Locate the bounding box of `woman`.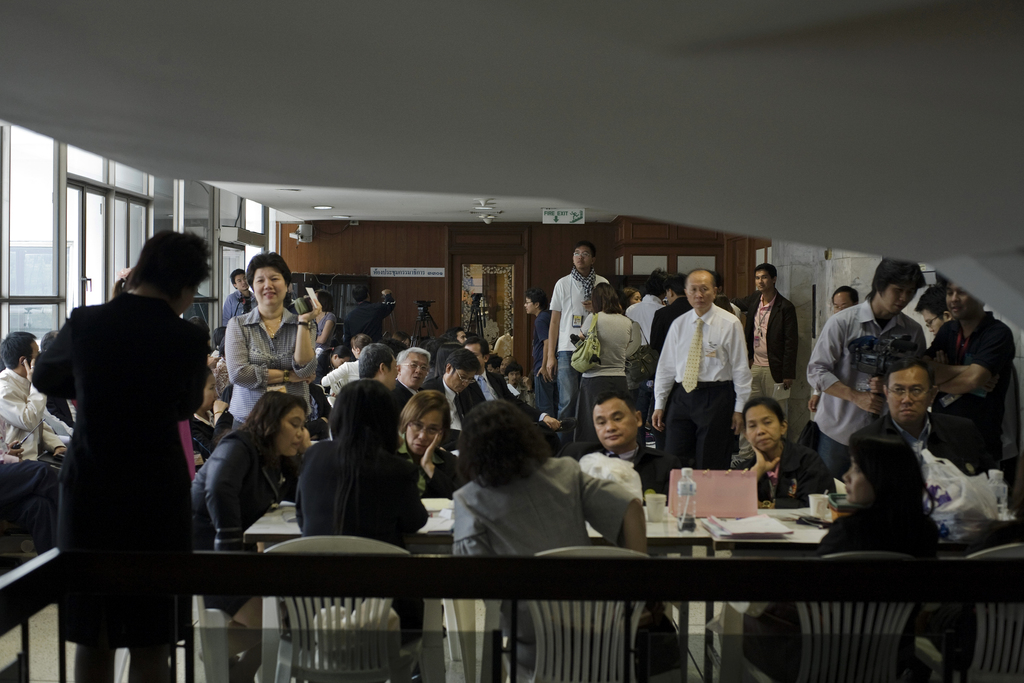
Bounding box: [left=575, top=283, right=634, bottom=445].
